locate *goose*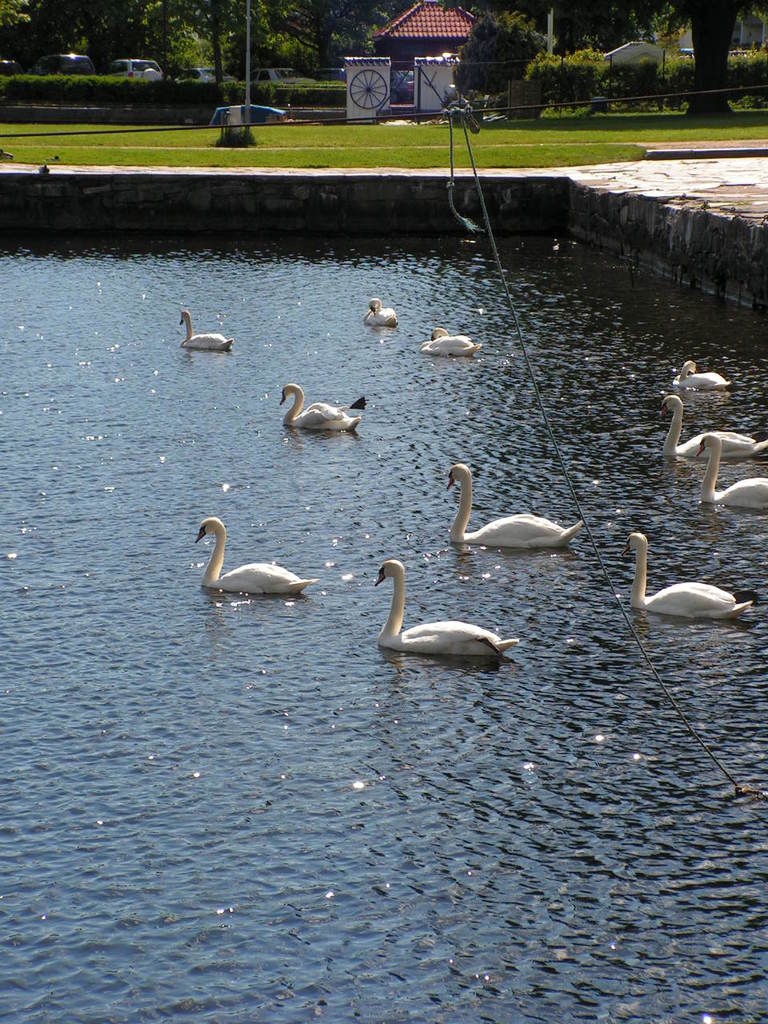
region(624, 533, 756, 619)
